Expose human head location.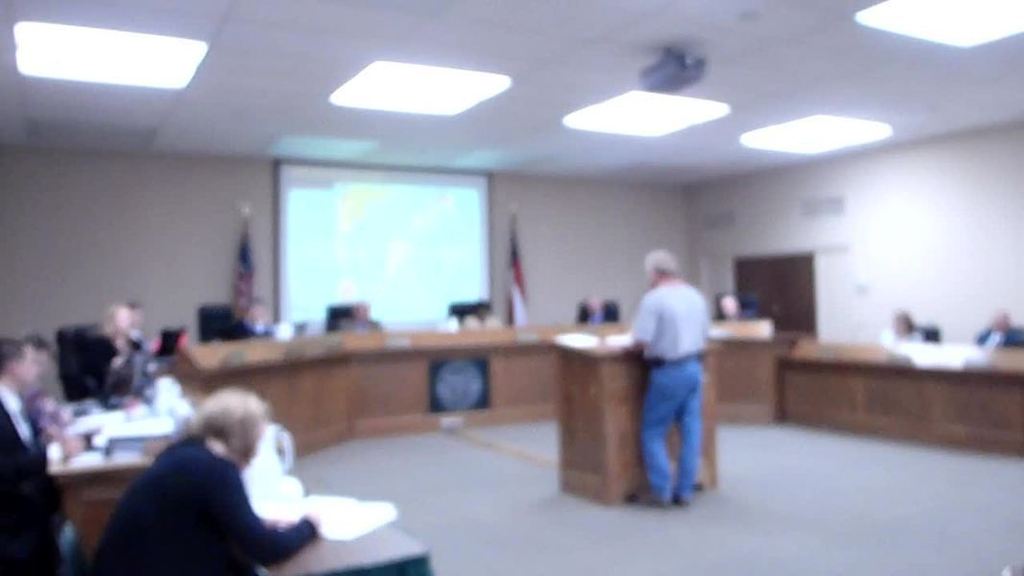
Exposed at left=643, top=248, right=675, bottom=287.
